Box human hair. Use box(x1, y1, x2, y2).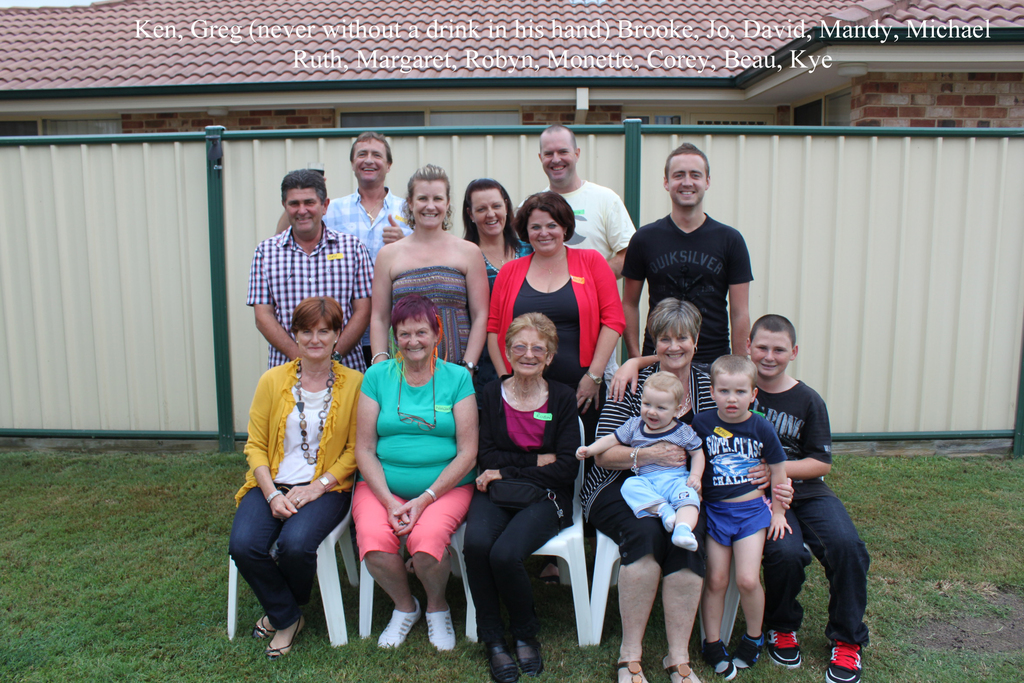
box(279, 169, 329, 204).
